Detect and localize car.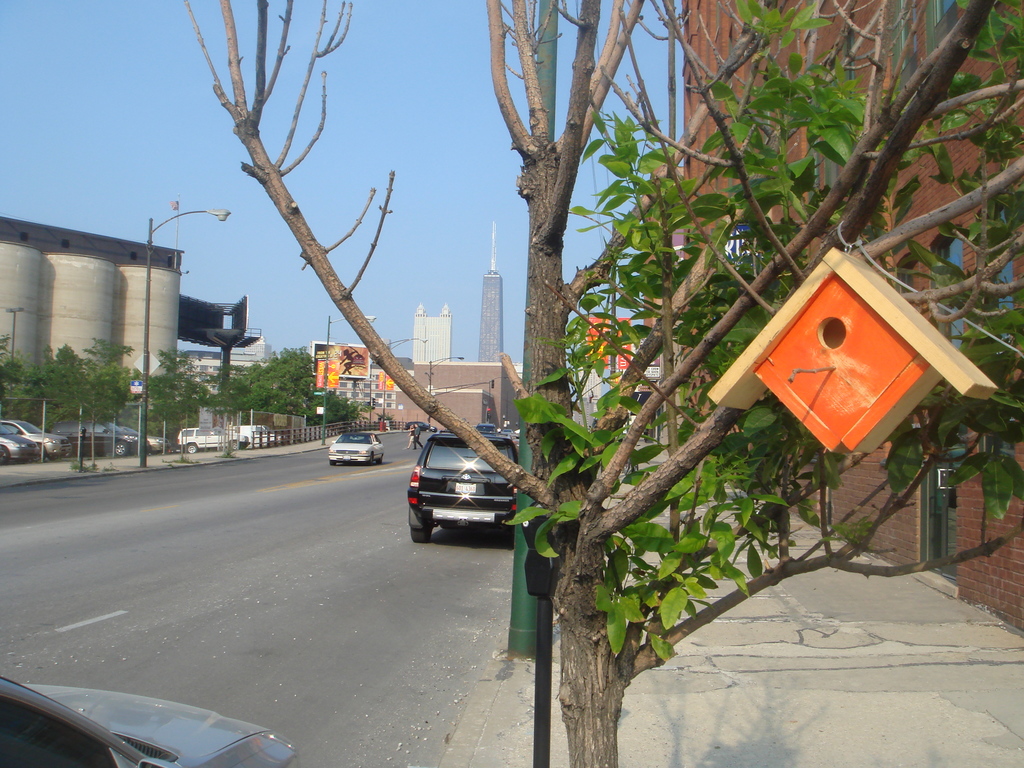
Localized at 2, 416, 70, 462.
